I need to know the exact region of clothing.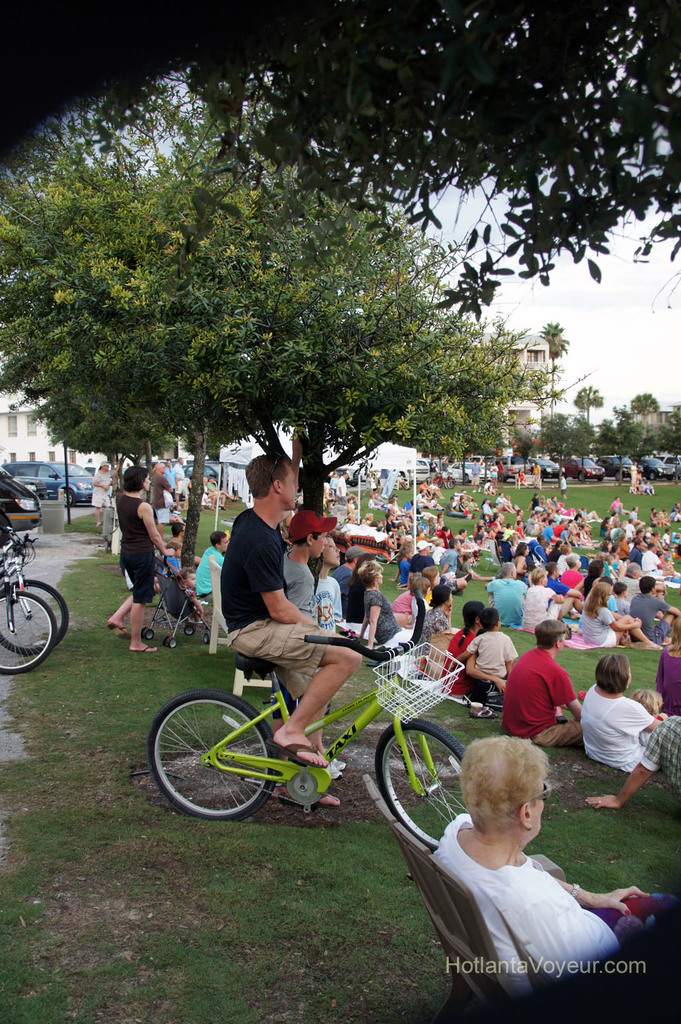
Region: 503:644:582:746.
